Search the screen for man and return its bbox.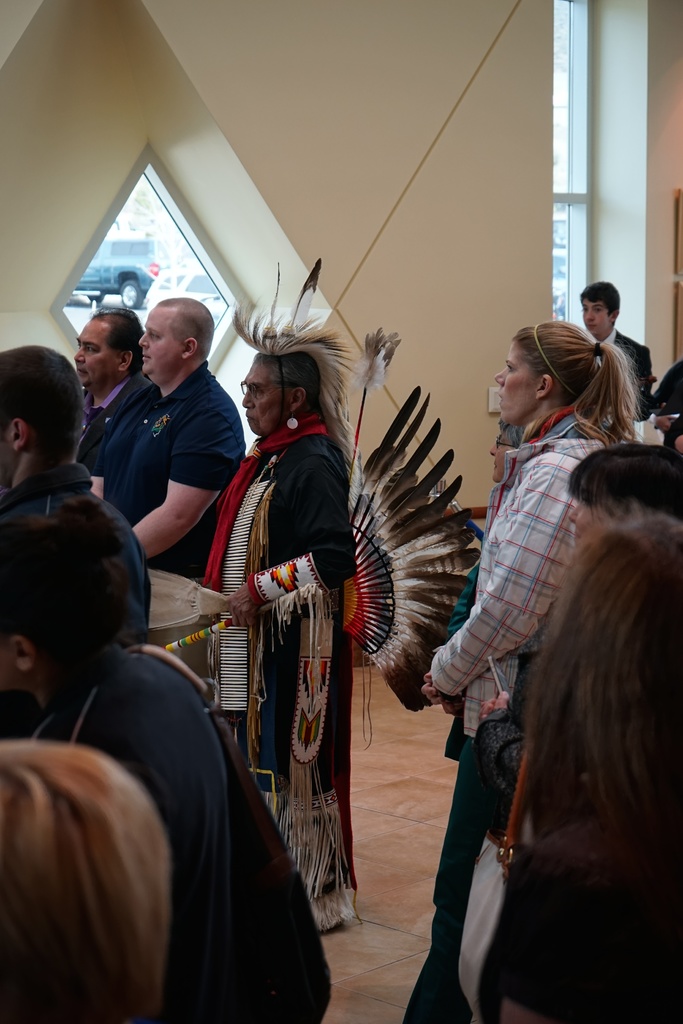
Found: l=577, t=280, r=654, b=420.
